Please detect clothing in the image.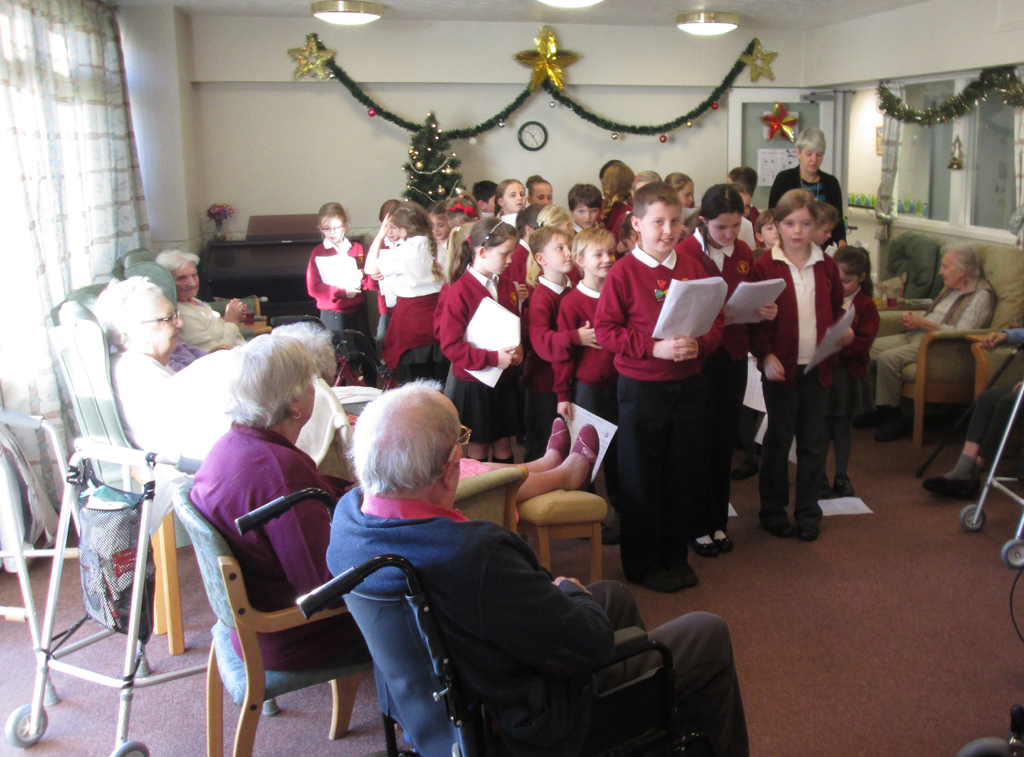
(323, 507, 744, 750).
